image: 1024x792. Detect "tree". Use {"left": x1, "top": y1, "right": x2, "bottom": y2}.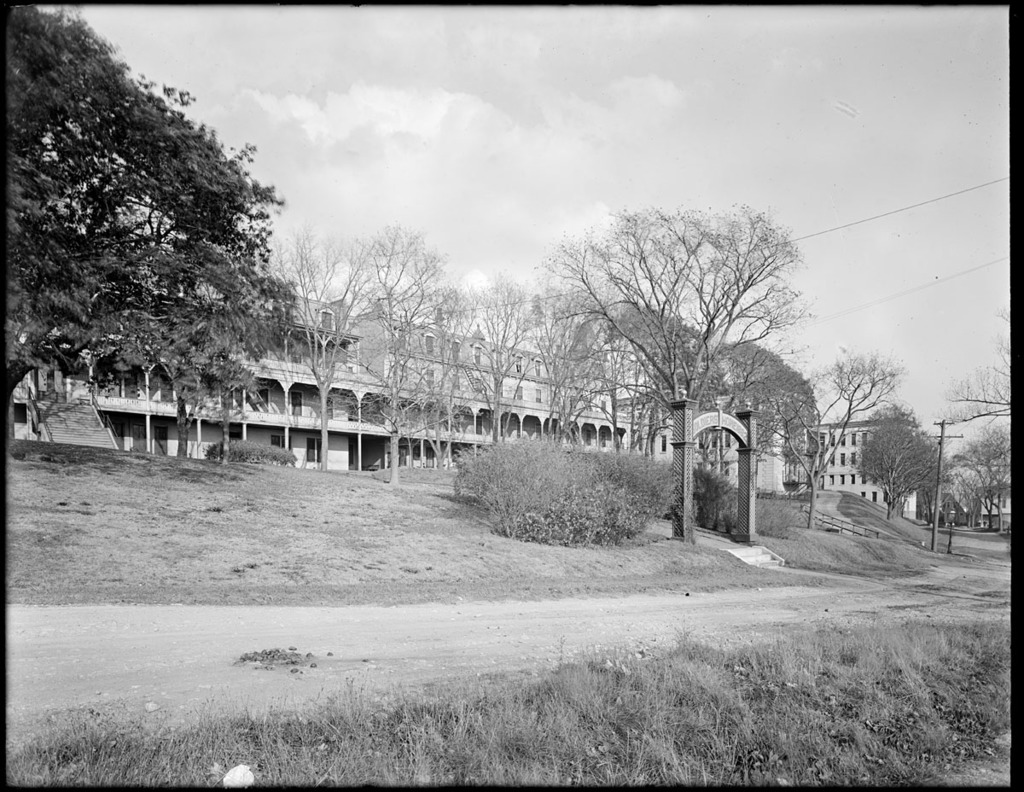
{"left": 535, "top": 177, "right": 832, "bottom": 527}.
